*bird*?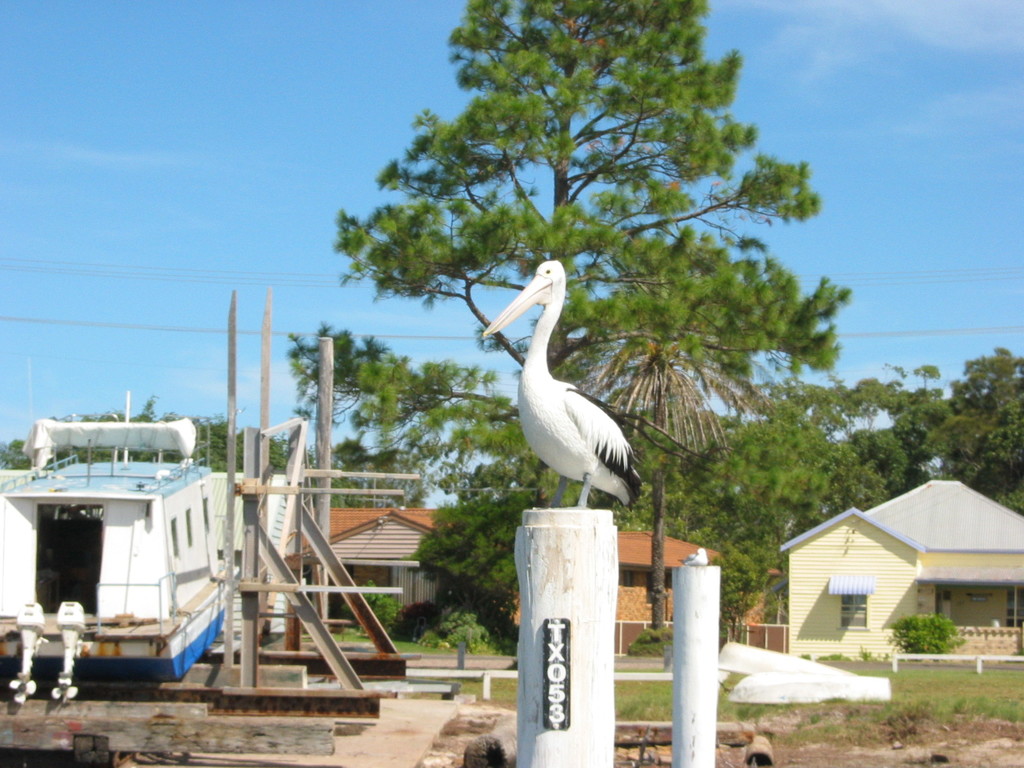
box=[488, 269, 636, 527]
